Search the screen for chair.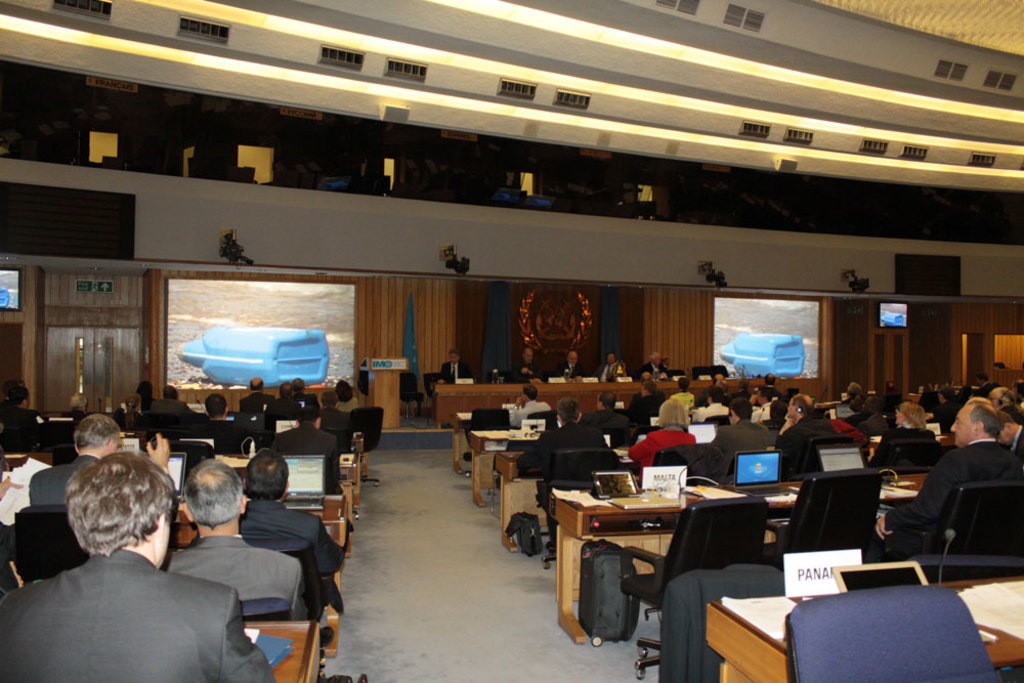
Found at region(48, 446, 82, 467).
